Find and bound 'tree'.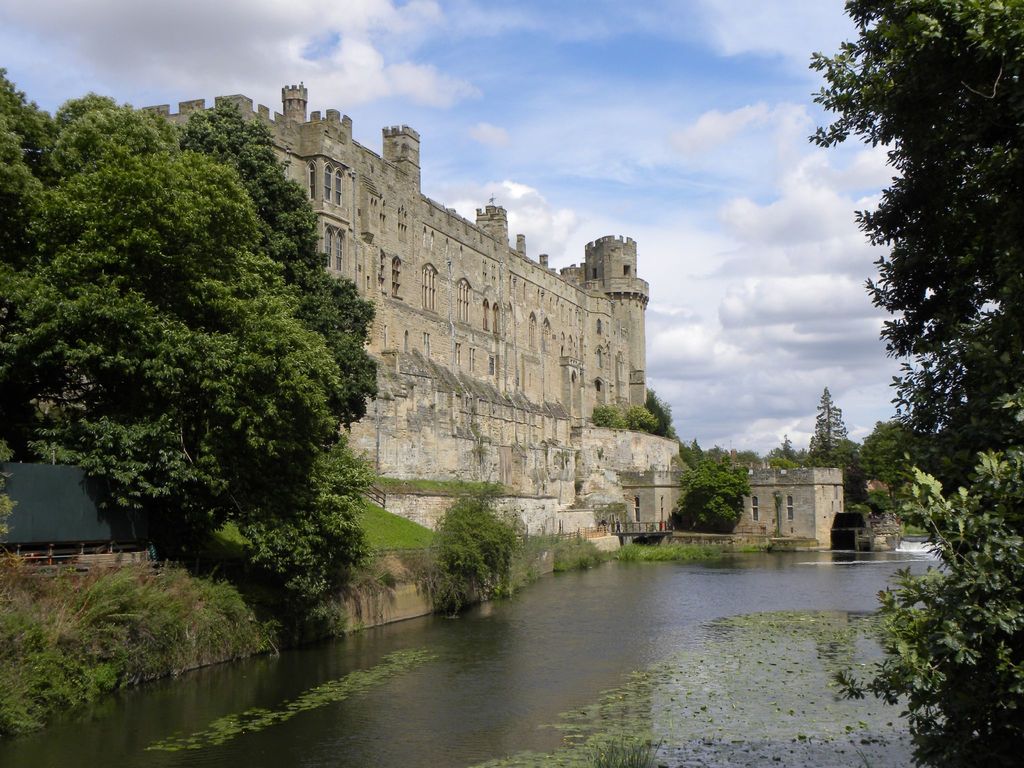
Bound: <box>637,384,675,440</box>.
